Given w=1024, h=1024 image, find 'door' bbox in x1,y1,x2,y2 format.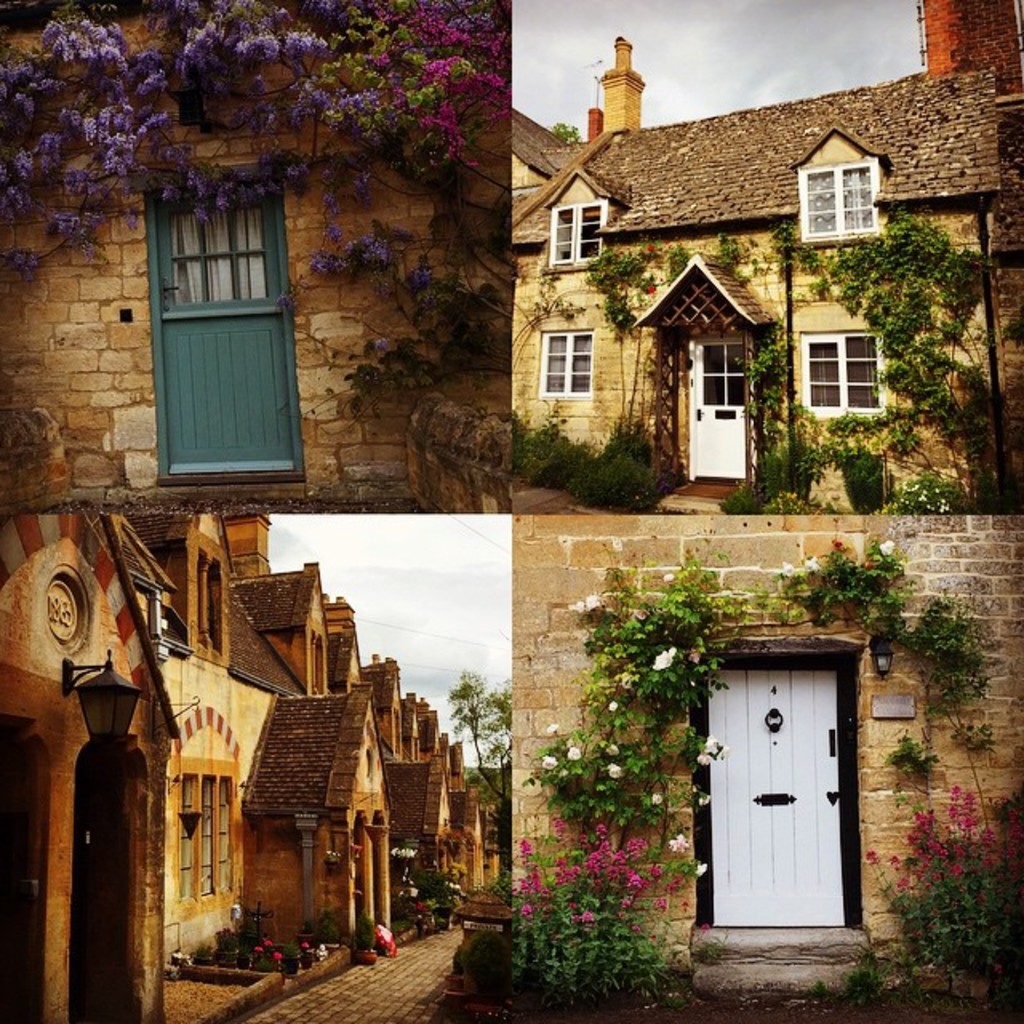
696,648,861,963.
